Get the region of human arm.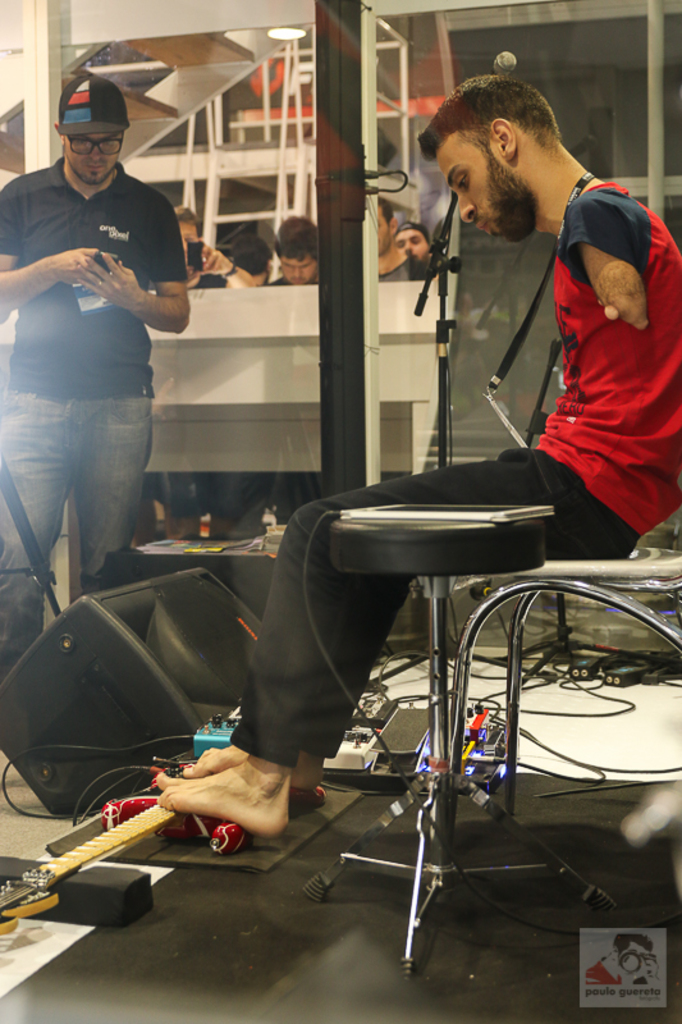
201,236,253,289.
